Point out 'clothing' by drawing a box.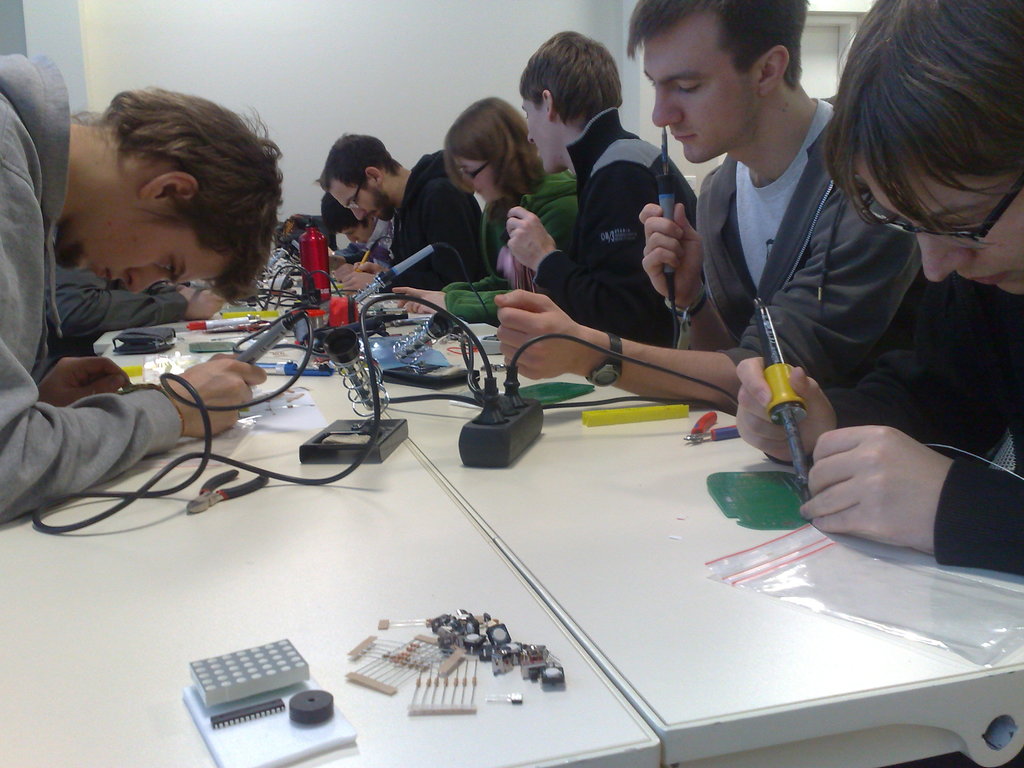
x1=378 y1=149 x2=488 y2=292.
